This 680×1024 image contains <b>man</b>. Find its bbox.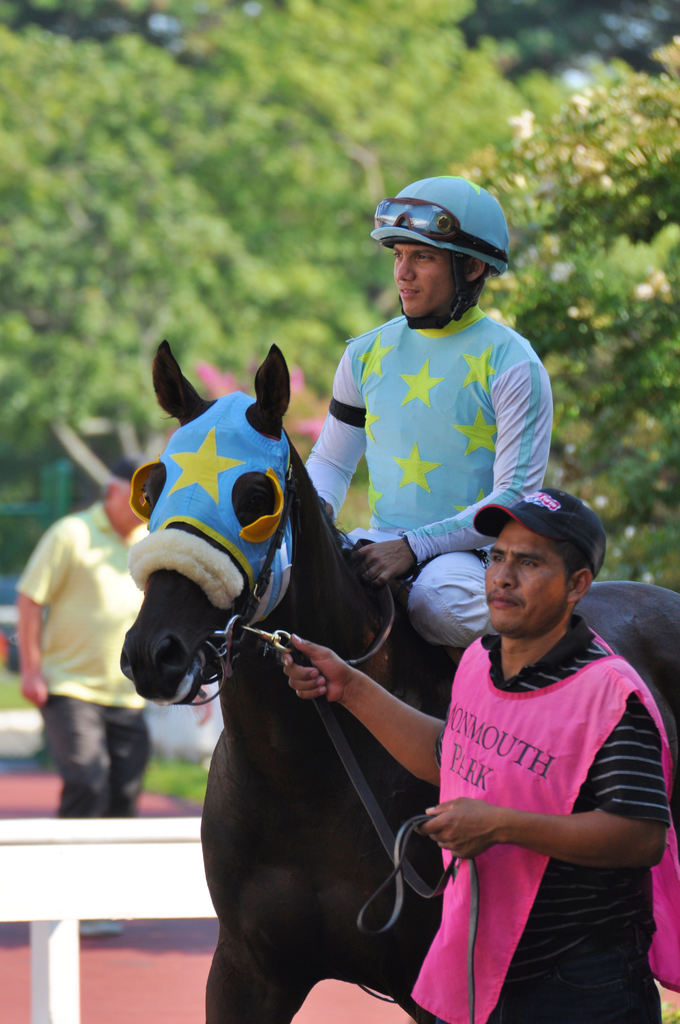
region(279, 490, 673, 1023).
